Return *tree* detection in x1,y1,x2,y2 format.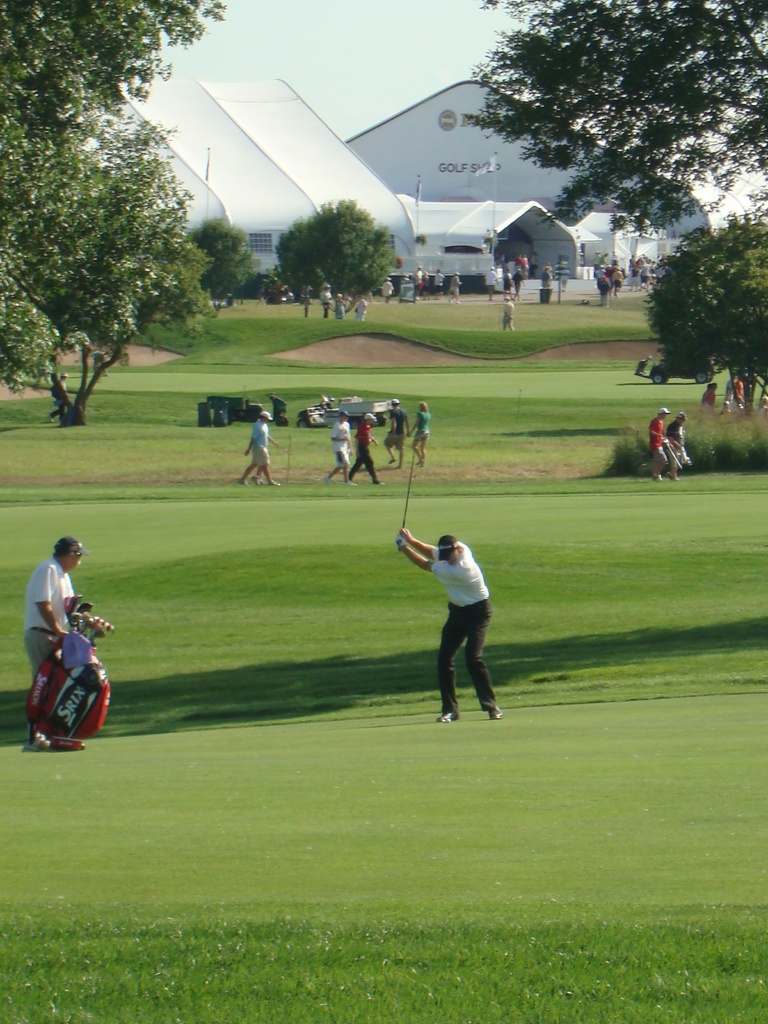
662,228,767,405.
